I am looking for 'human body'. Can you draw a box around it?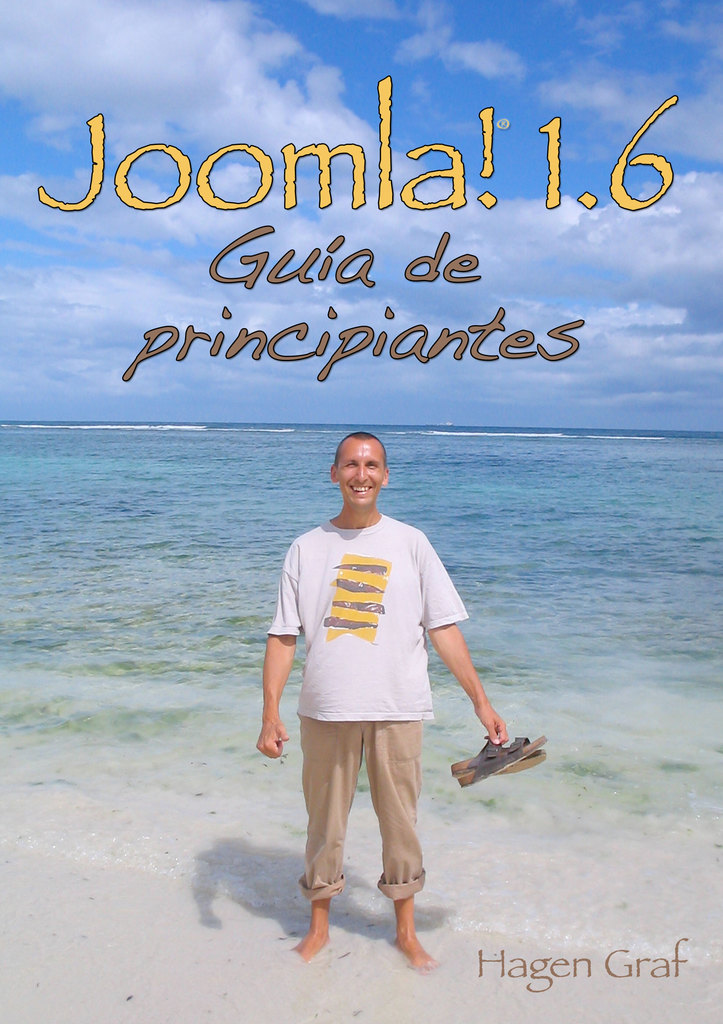
Sure, the bounding box is region(273, 470, 480, 967).
